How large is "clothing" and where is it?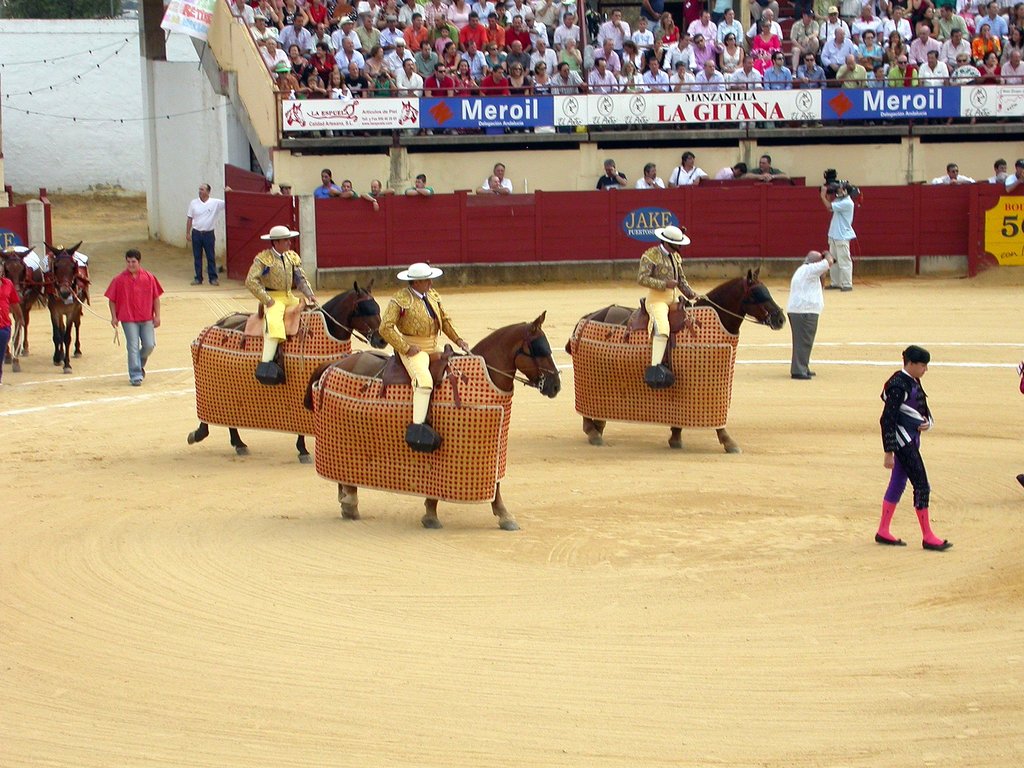
Bounding box: 0/273/14/344.
